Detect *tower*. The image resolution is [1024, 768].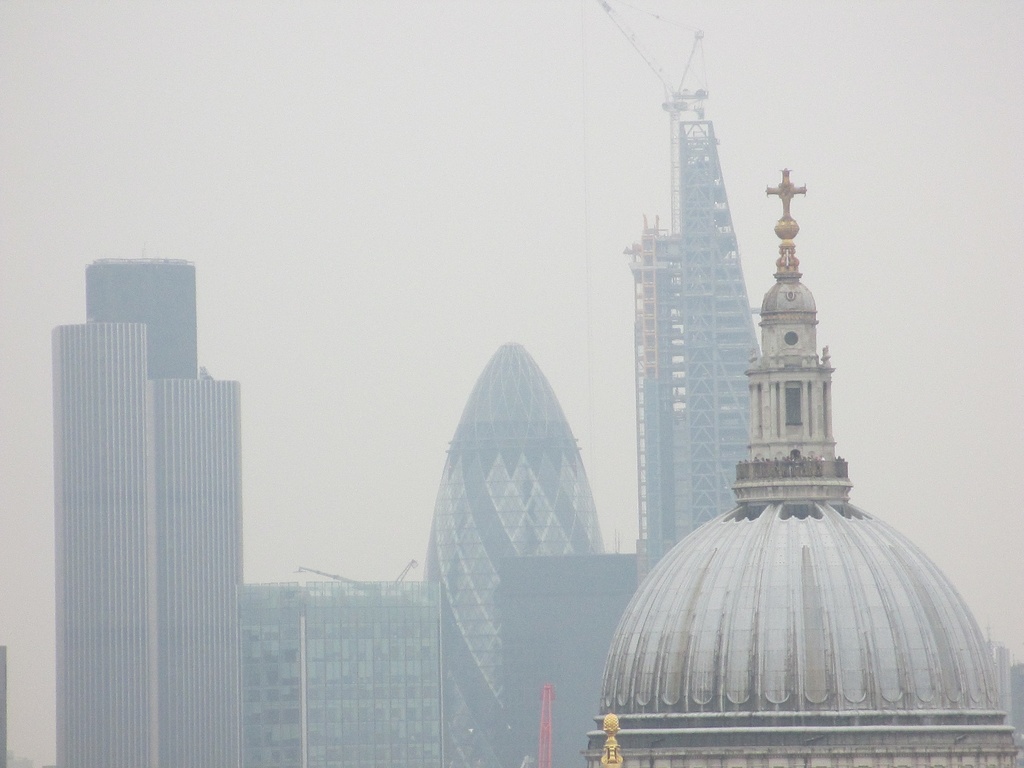
609 164 1023 767.
